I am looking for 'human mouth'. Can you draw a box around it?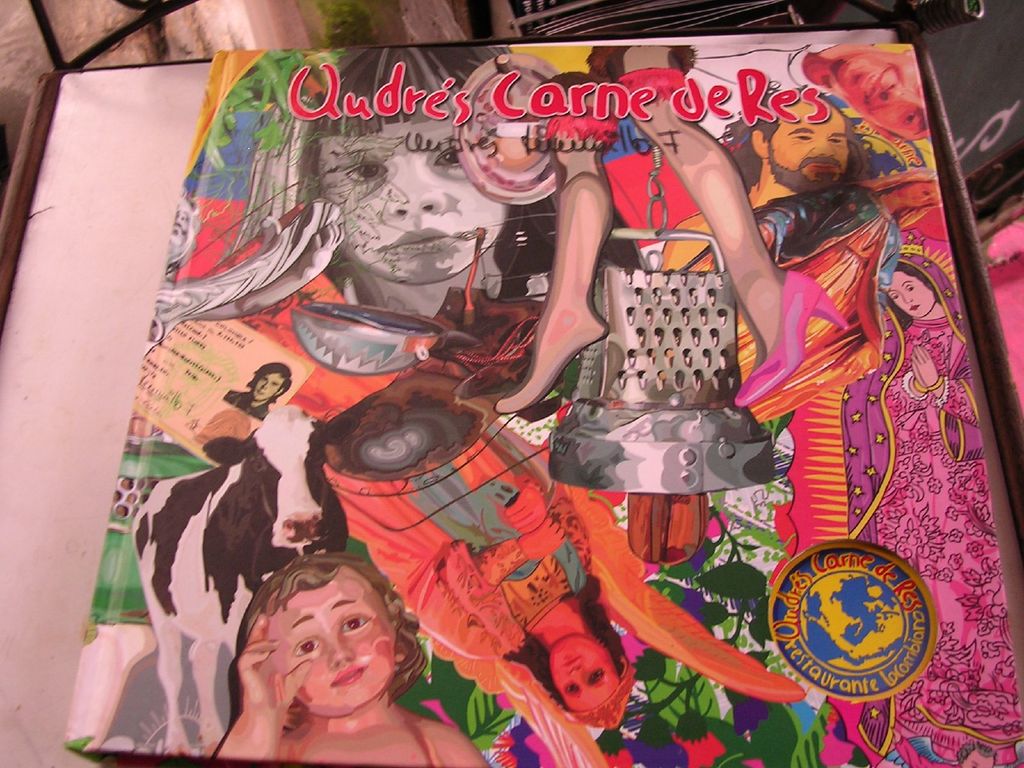
Sure, the bounding box is {"left": 374, "top": 223, "right": 453, "bottom": 253}.
